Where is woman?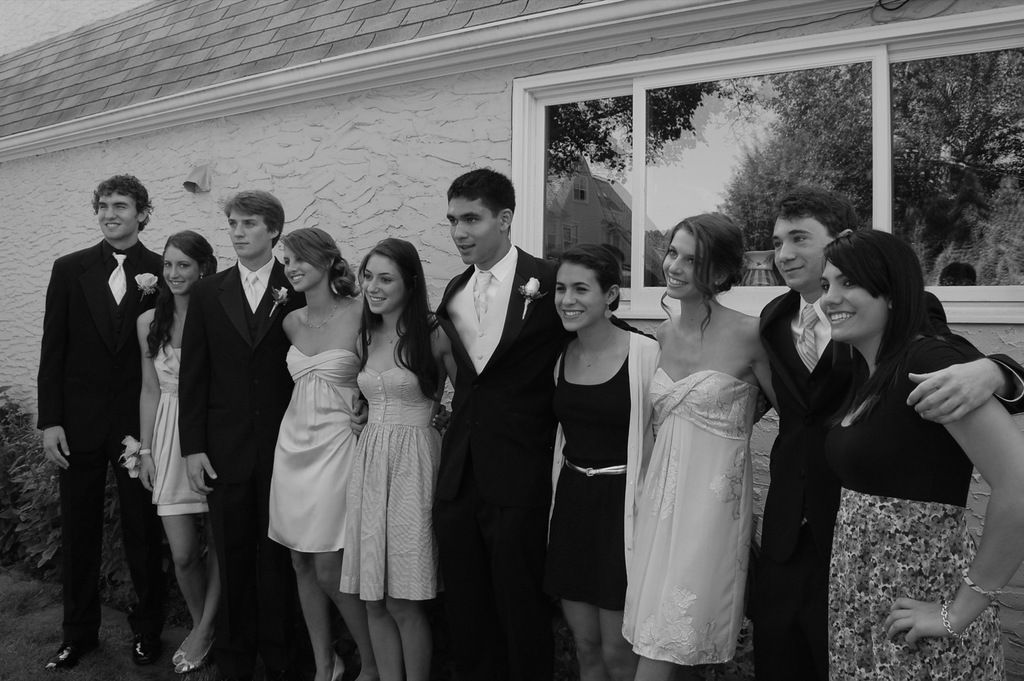
634, 222, 786, 669.
